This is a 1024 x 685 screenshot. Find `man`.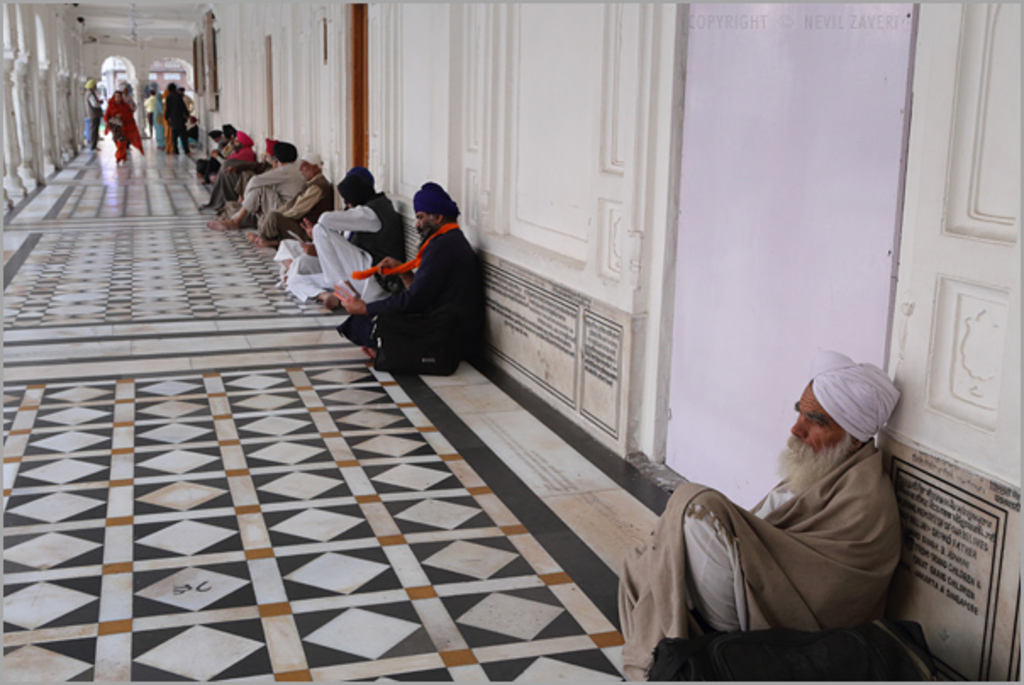
Bounding box: x1=331 y1=176 x2=478 y2=378.
